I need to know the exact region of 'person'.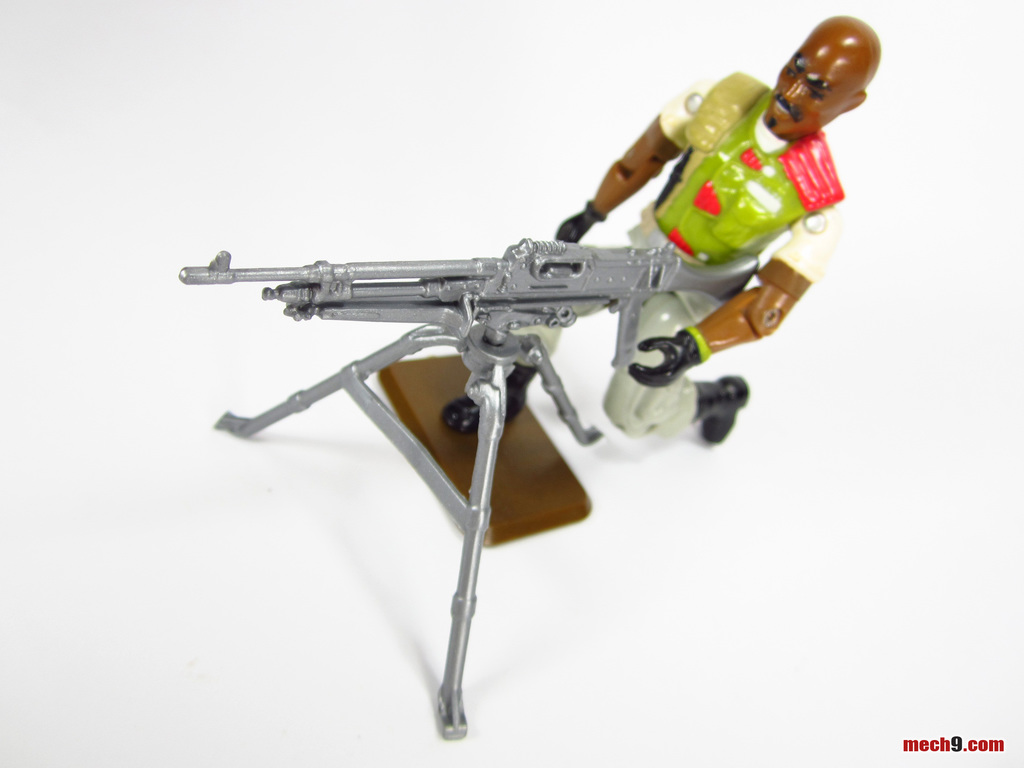
Region: <bbox>557, 15, 882, 444</bbox>.
